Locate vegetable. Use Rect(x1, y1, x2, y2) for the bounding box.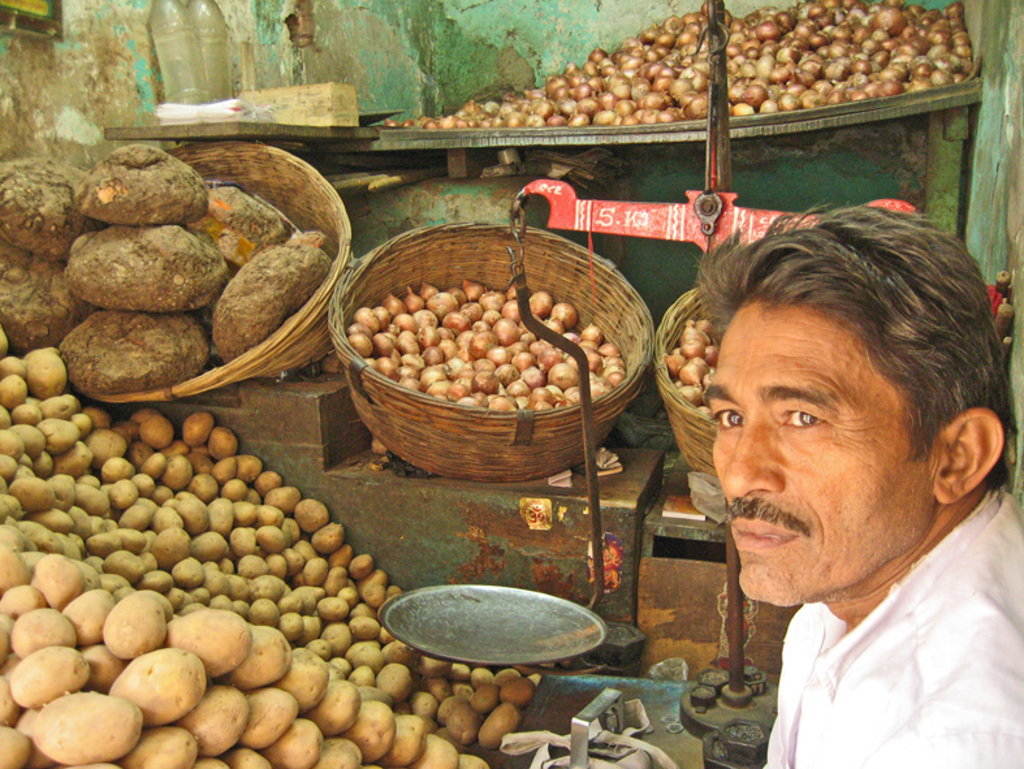
Rect(489, 394, 511, 410).
